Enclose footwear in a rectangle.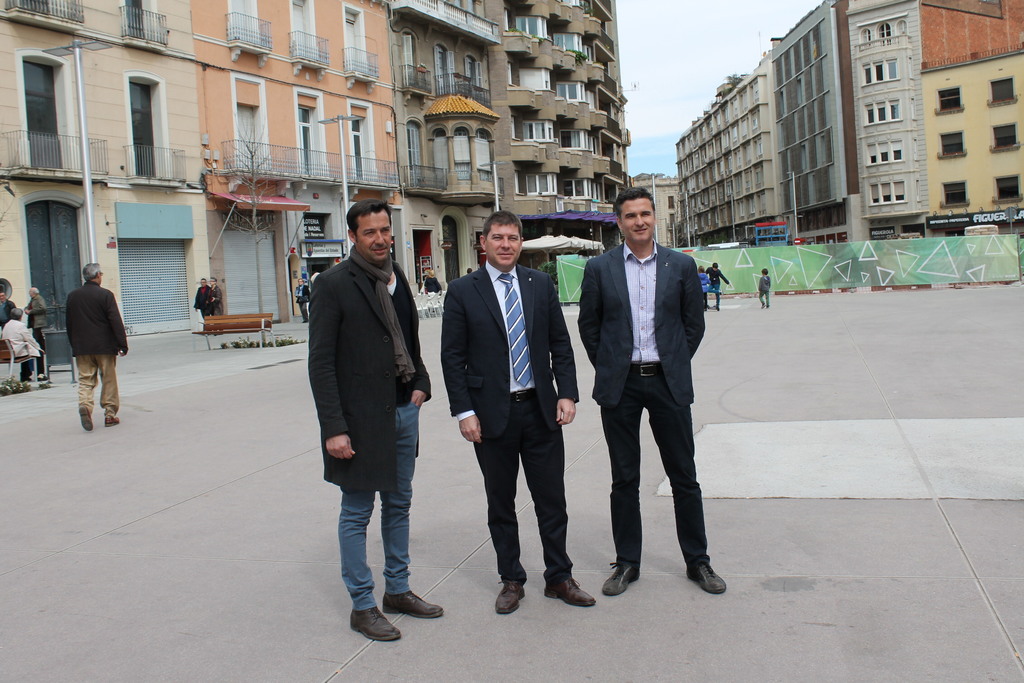
[x1=383, y1=589, x2=447, y2=614].
